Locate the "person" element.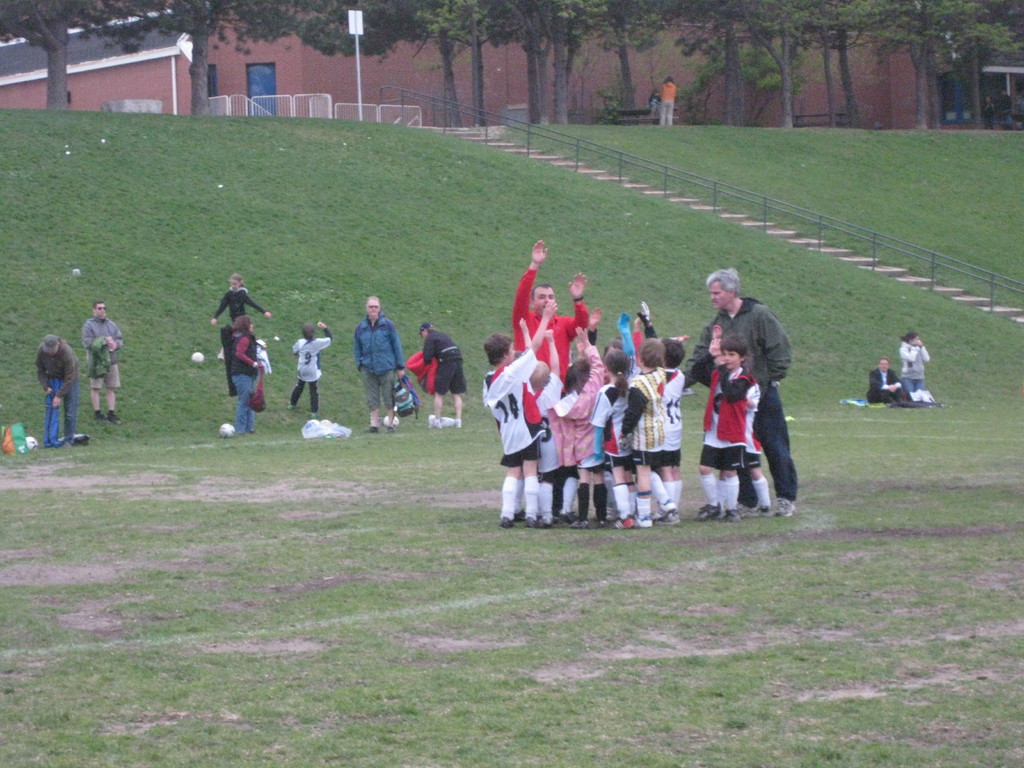
Element bbox: {"x1": 659, "y1": 77, "x2": 677, "y2": 127}.
